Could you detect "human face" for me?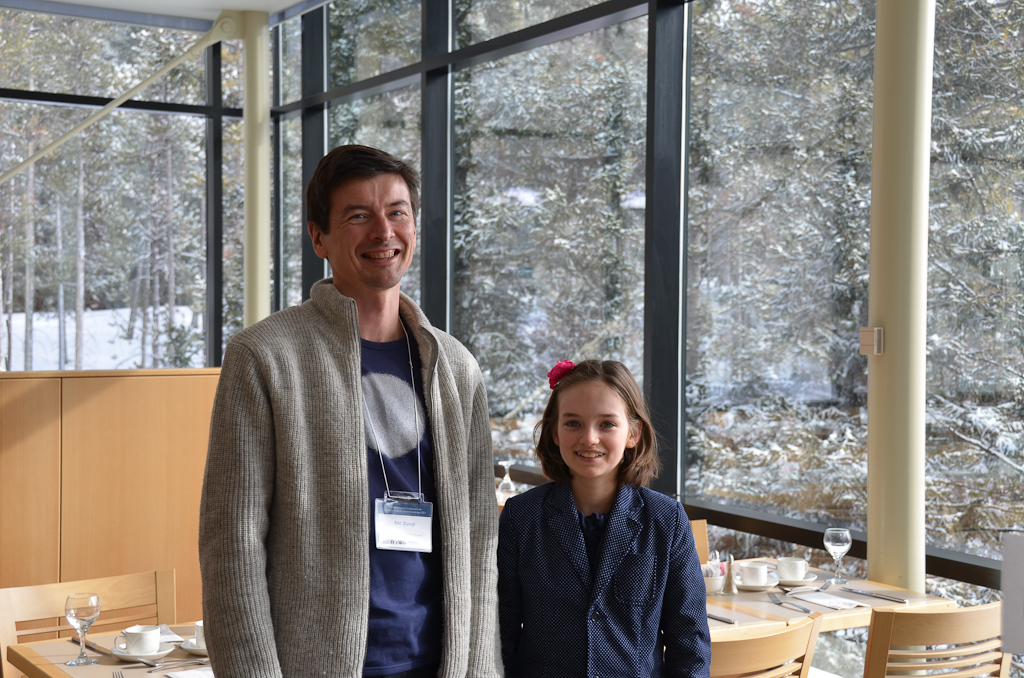
Detection result: [x1=325, y1=174, x2=420, y2=291].
